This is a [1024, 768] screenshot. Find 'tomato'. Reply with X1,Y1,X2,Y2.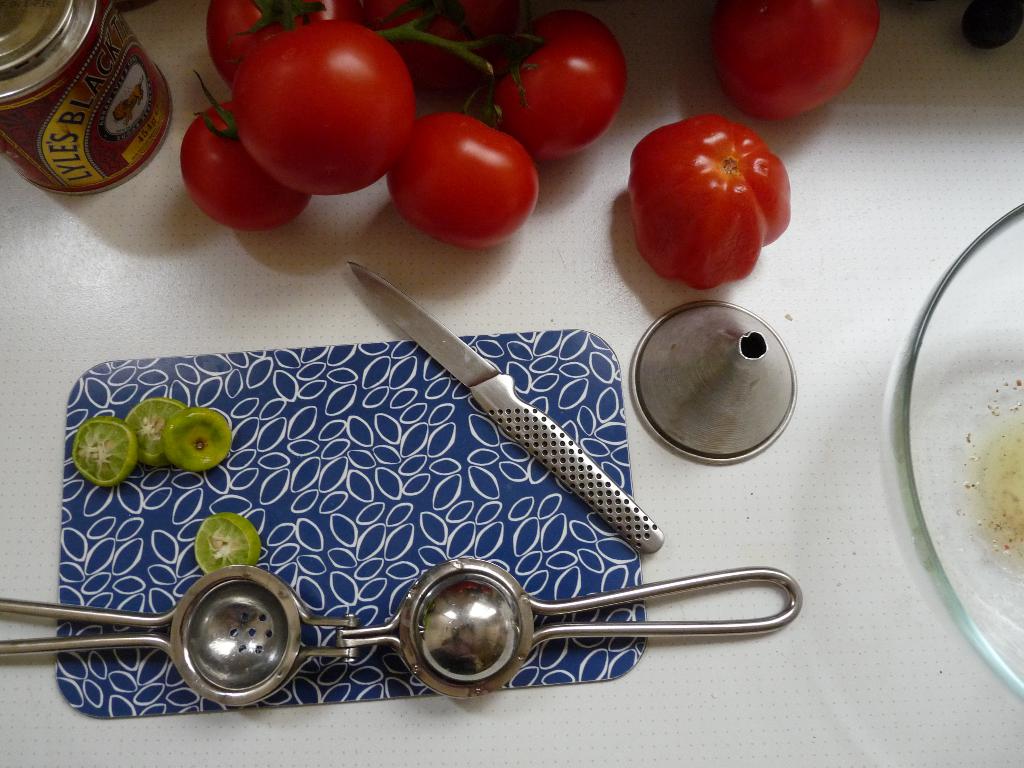
177,71,313,233.
